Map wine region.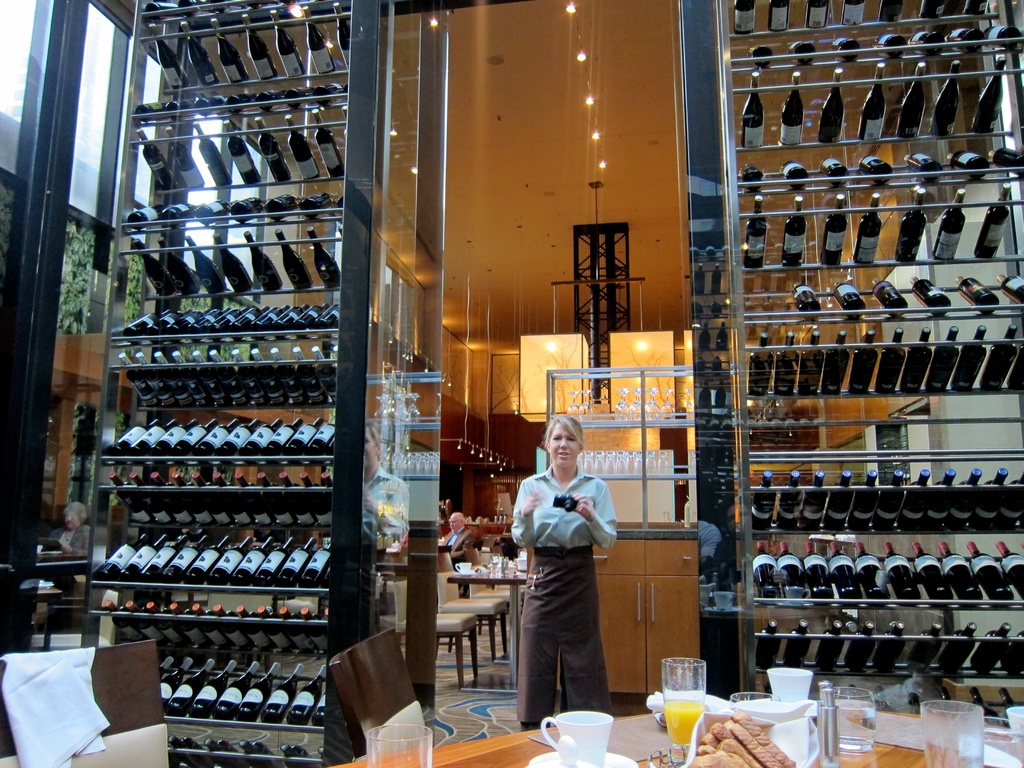
Mapped to bbox=[218, 419, 258, 459].
